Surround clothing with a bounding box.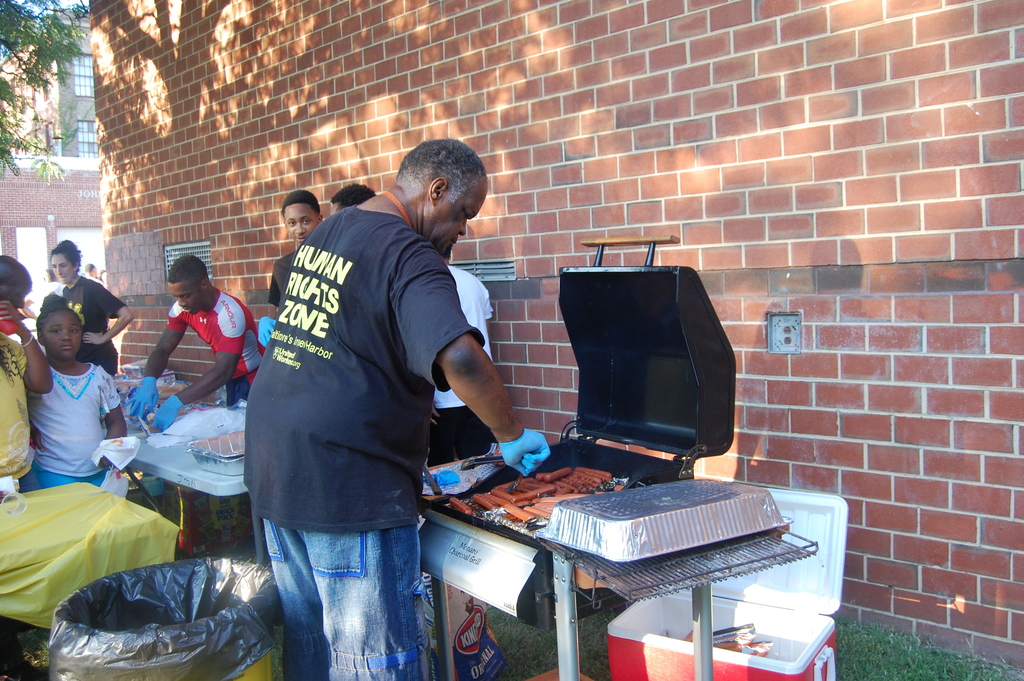
{"left": 54, "top": 268, "right": 123, "bottom": 381}.
